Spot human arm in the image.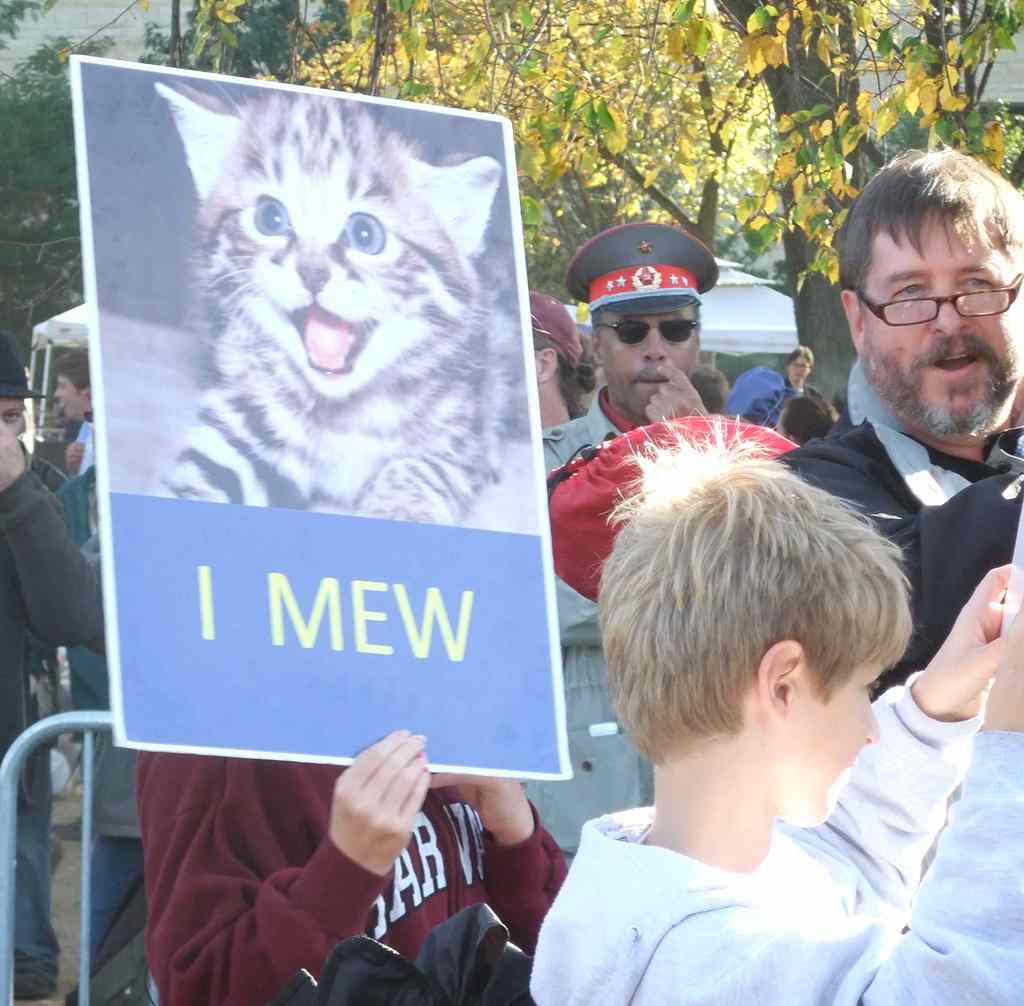
human arm found at rect(621, 562, 1023, 1003).
